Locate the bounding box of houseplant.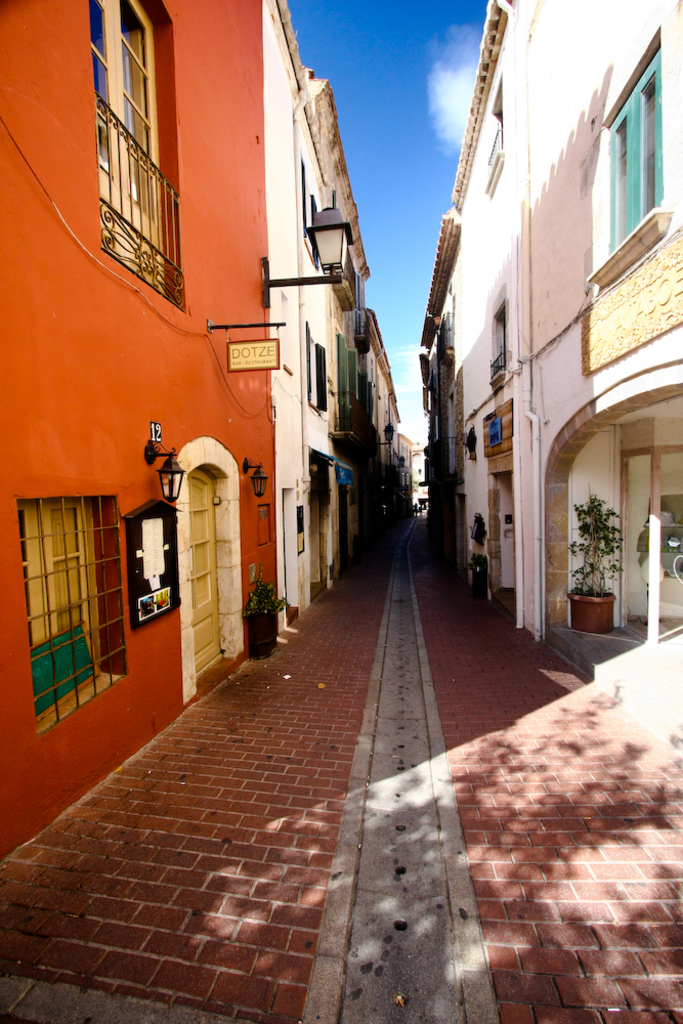
Bounding box: select_region(567, 492, 620, 627).
